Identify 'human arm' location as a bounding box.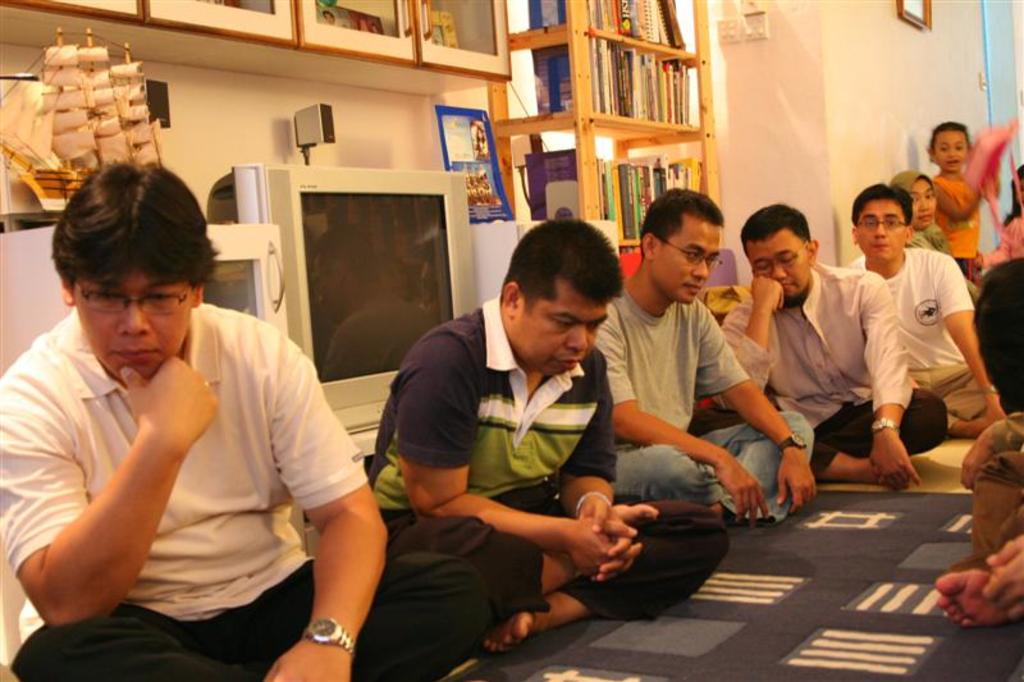
detection(262, 338, 393, 681).
